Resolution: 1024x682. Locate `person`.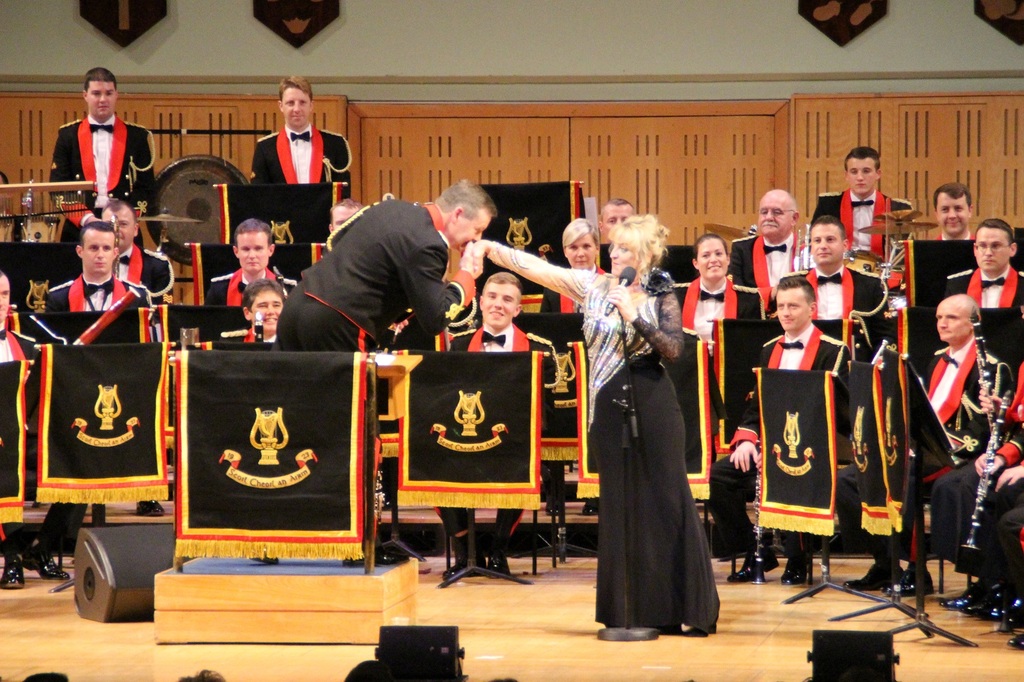
<box>328,199,363,249</box>.
